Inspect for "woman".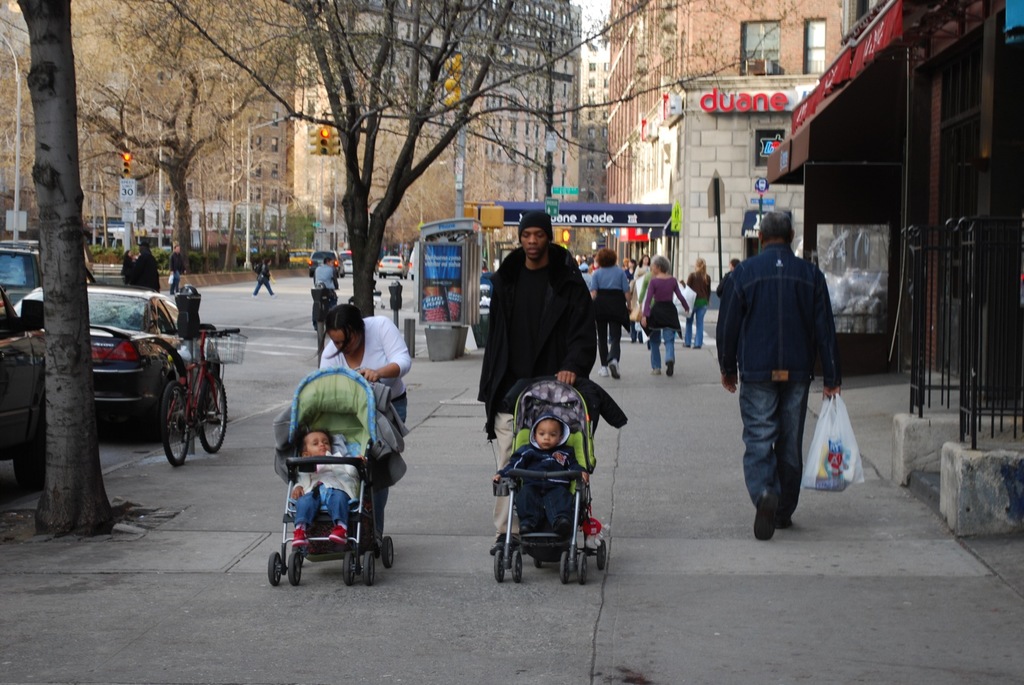
Inspection: [317,304,412,543].
